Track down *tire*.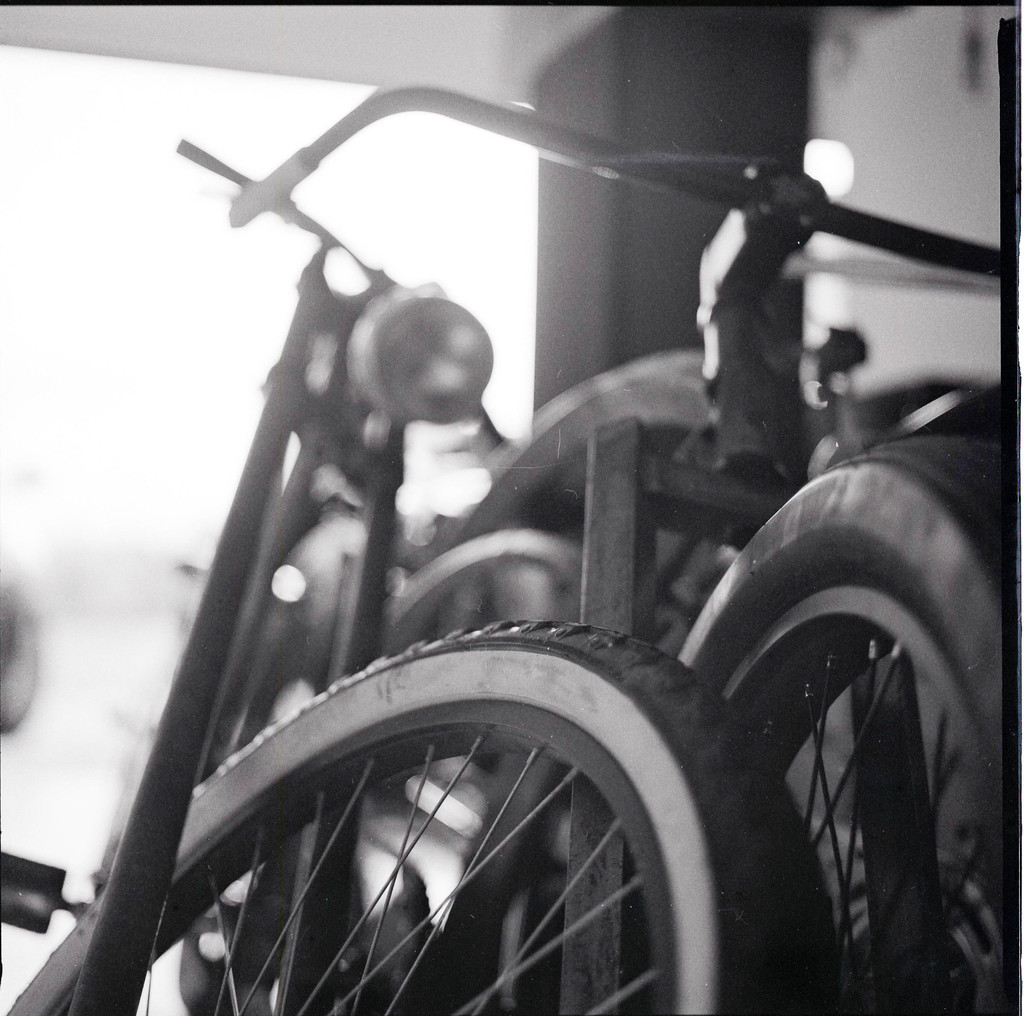
Tracked to [x1=1, y1=617, x2=845, y2=1014].
